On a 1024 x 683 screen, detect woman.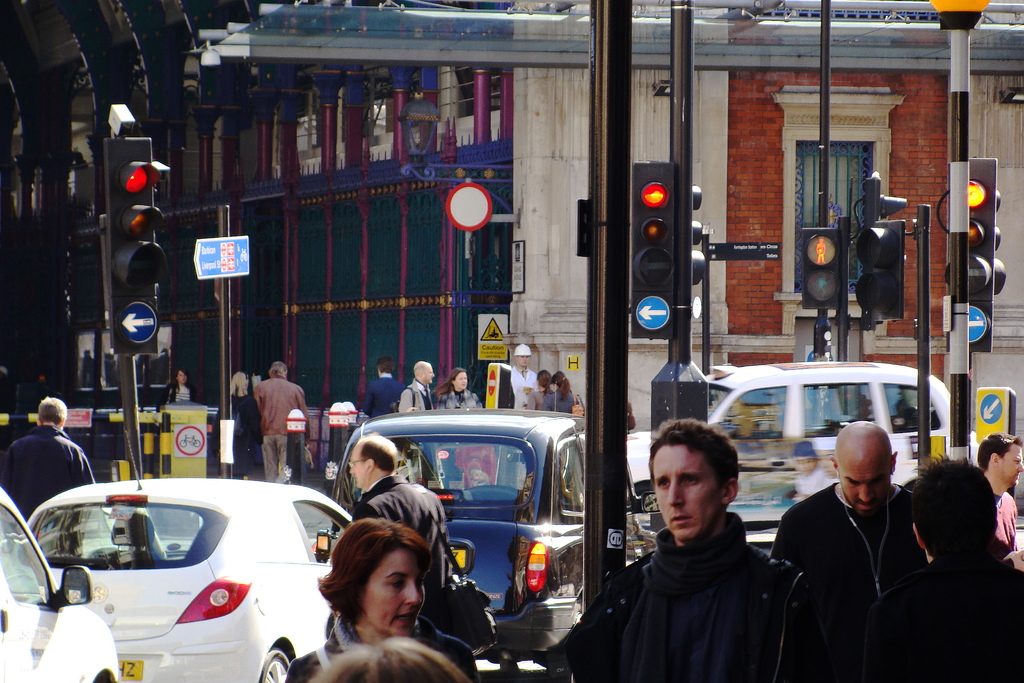
l=291, t=514, r=464, b=673.
